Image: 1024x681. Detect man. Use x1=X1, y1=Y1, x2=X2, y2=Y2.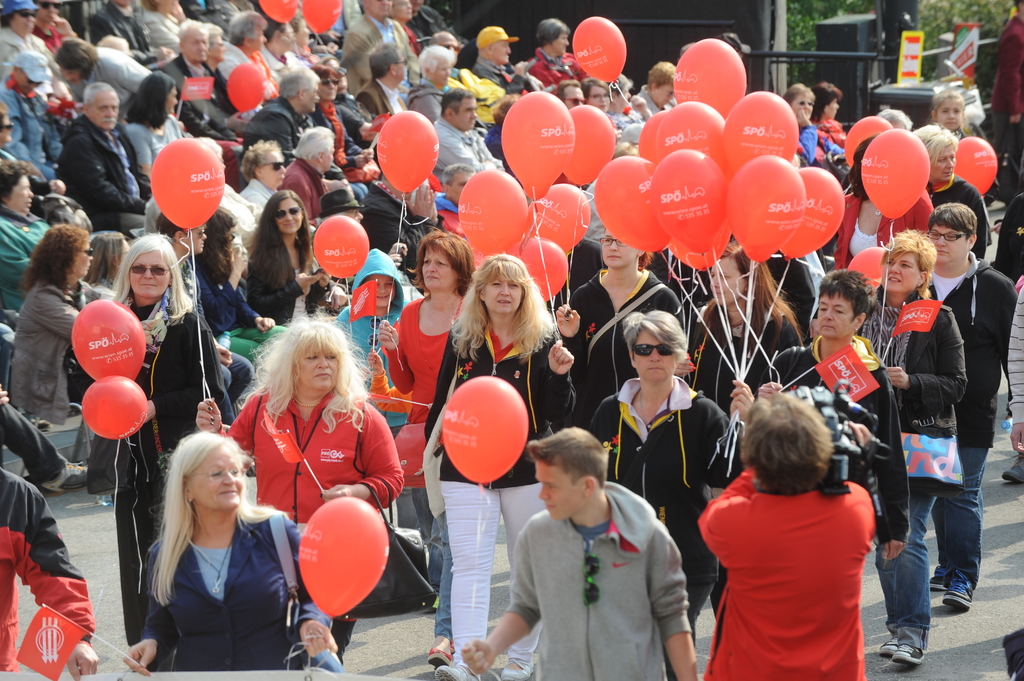
x1=433, y1=83, x2=504, y2=182.
